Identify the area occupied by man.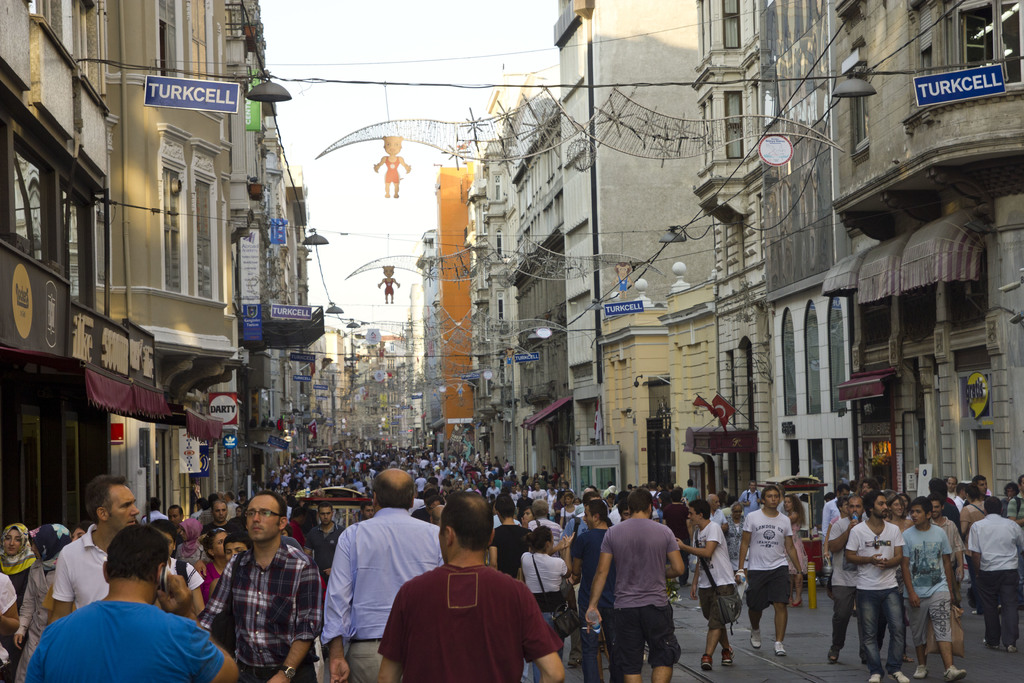
Area: (527, 500, 566, 562).
